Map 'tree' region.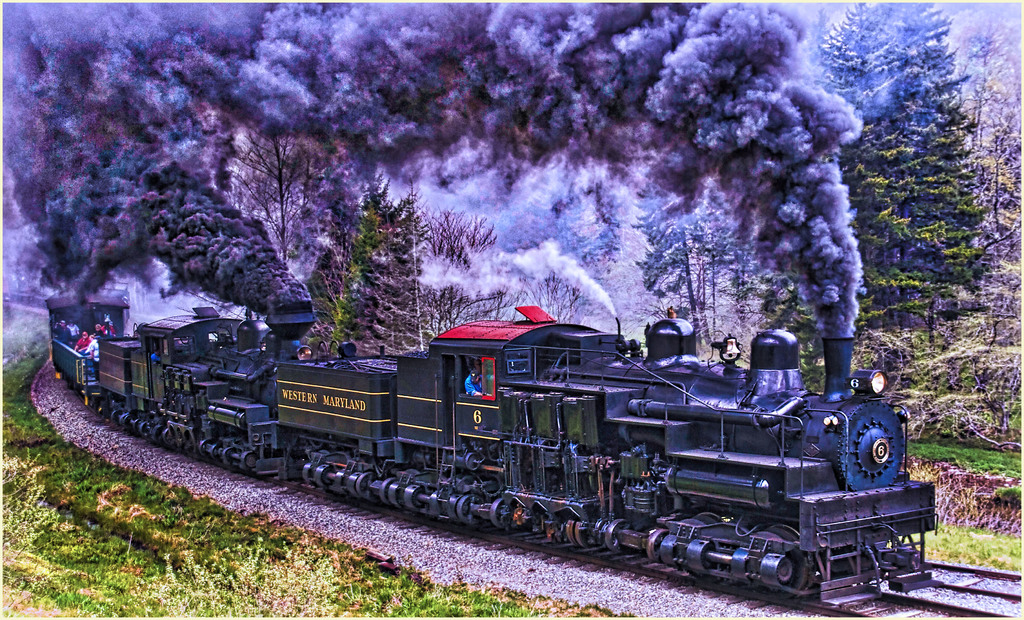
Mapped to (787, 4, 991, 307).
